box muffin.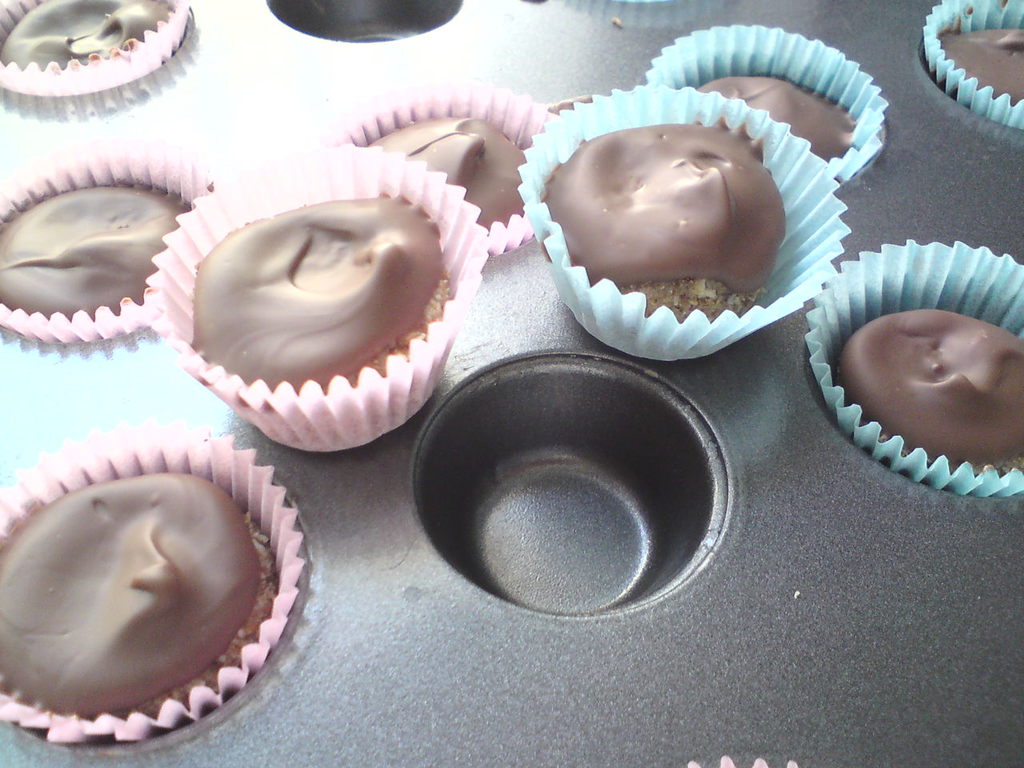
{"left": 802, "top": 238, "right": 1023, "bottom": 498}.
